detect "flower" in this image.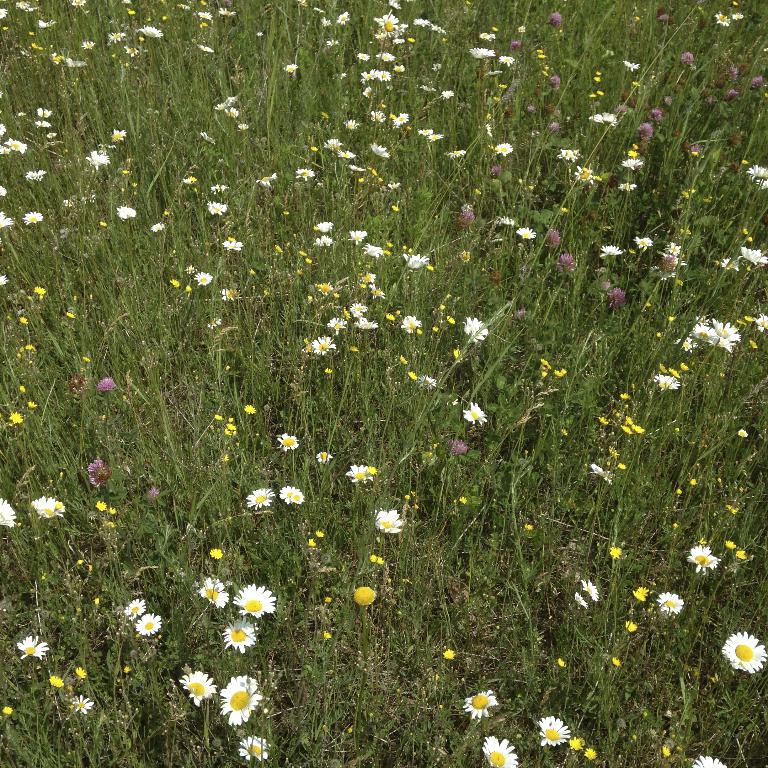
Detection: [left=20, top=384, right=23, bottom=391].
